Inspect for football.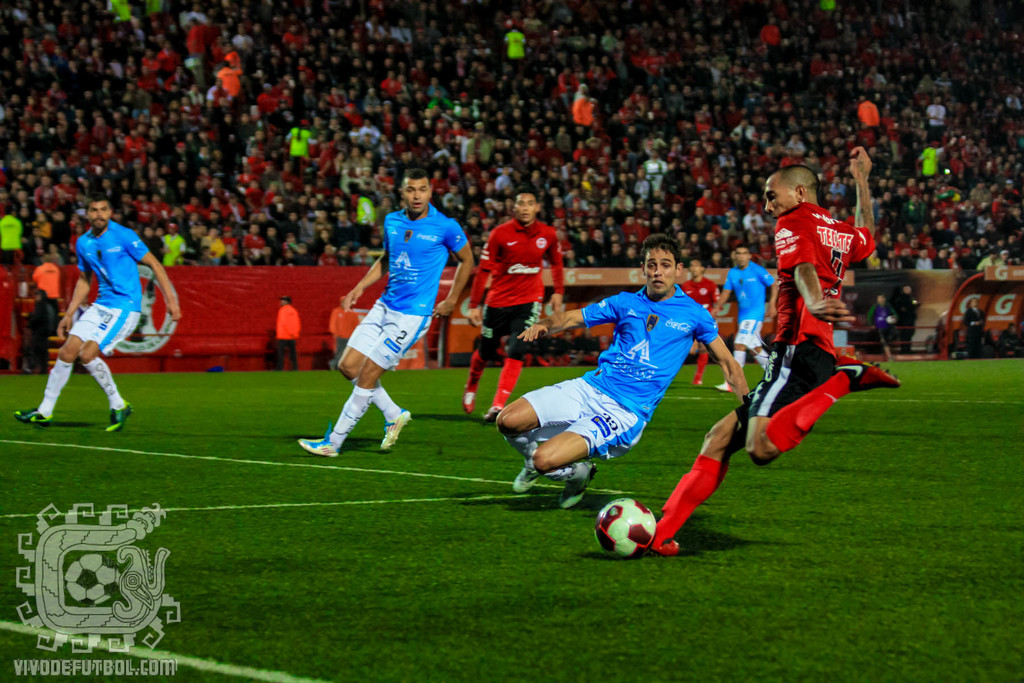
Inspection: select_region(594, 497, 655, 557).
